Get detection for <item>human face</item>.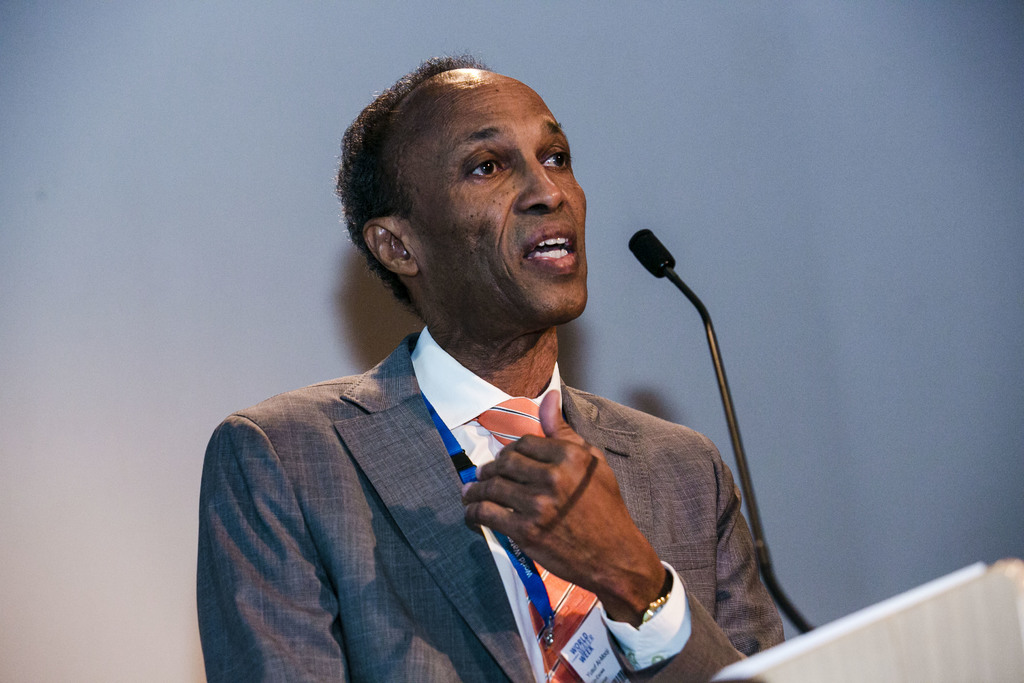
Detection: 411:68:588:316.
